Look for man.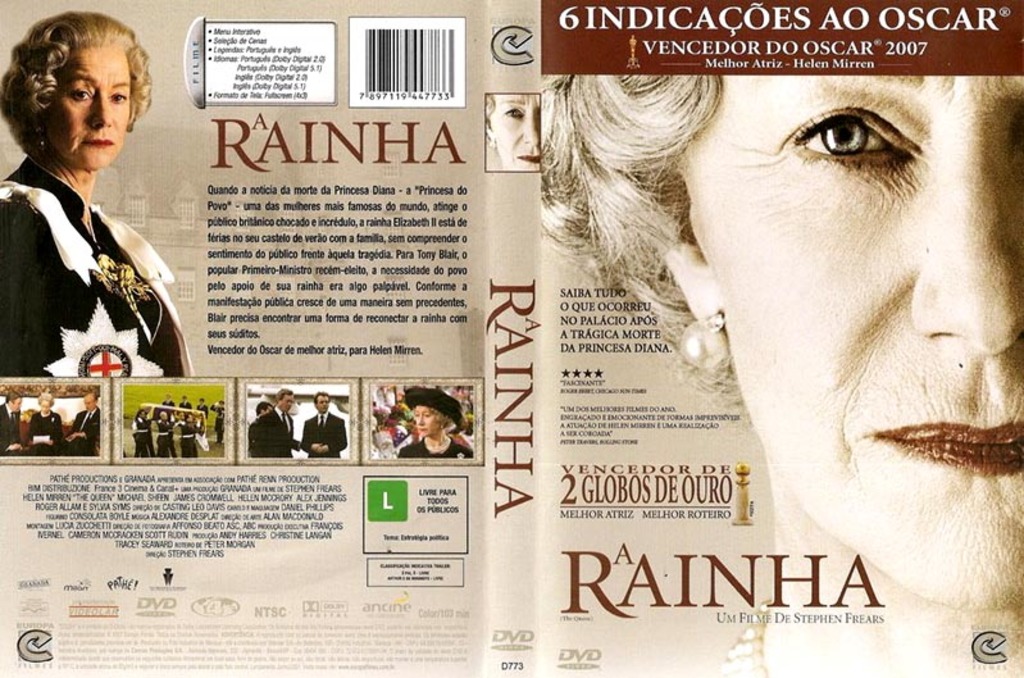
Found: [305,395,345,461].
